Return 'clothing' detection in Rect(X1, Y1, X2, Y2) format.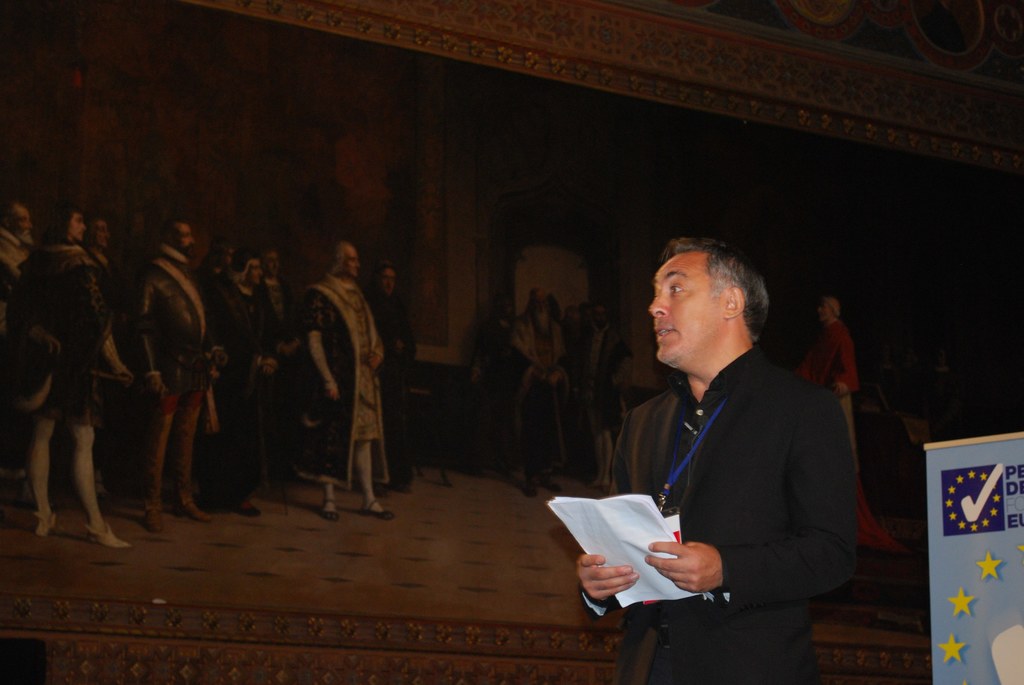
Rect(508, 300, 566, 475).
